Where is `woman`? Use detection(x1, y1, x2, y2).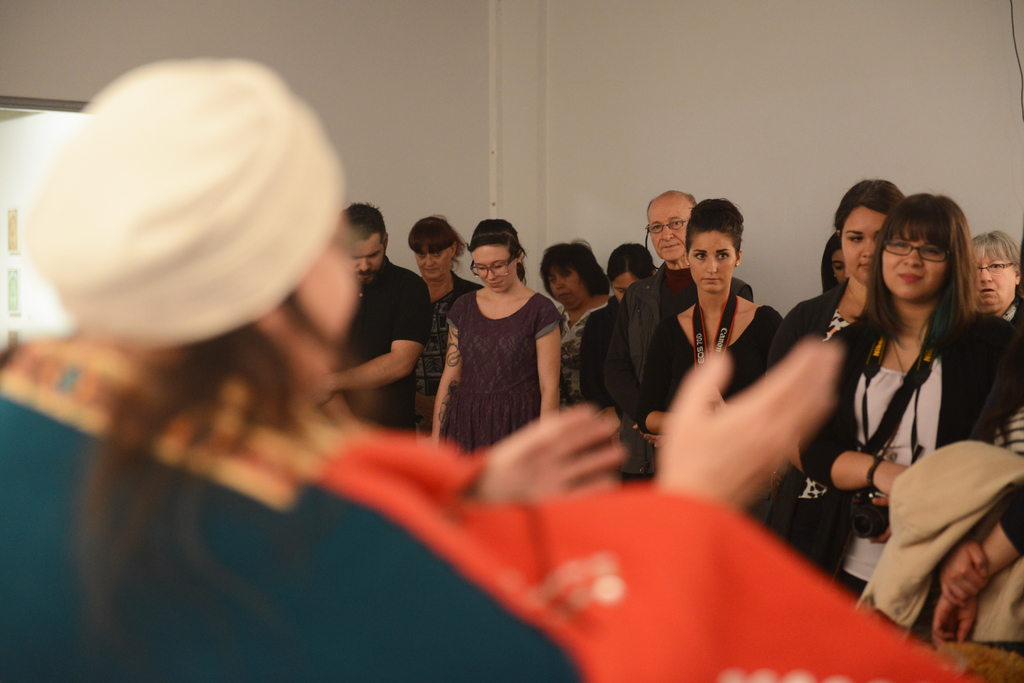
detection(538, 241, 611, 406).
